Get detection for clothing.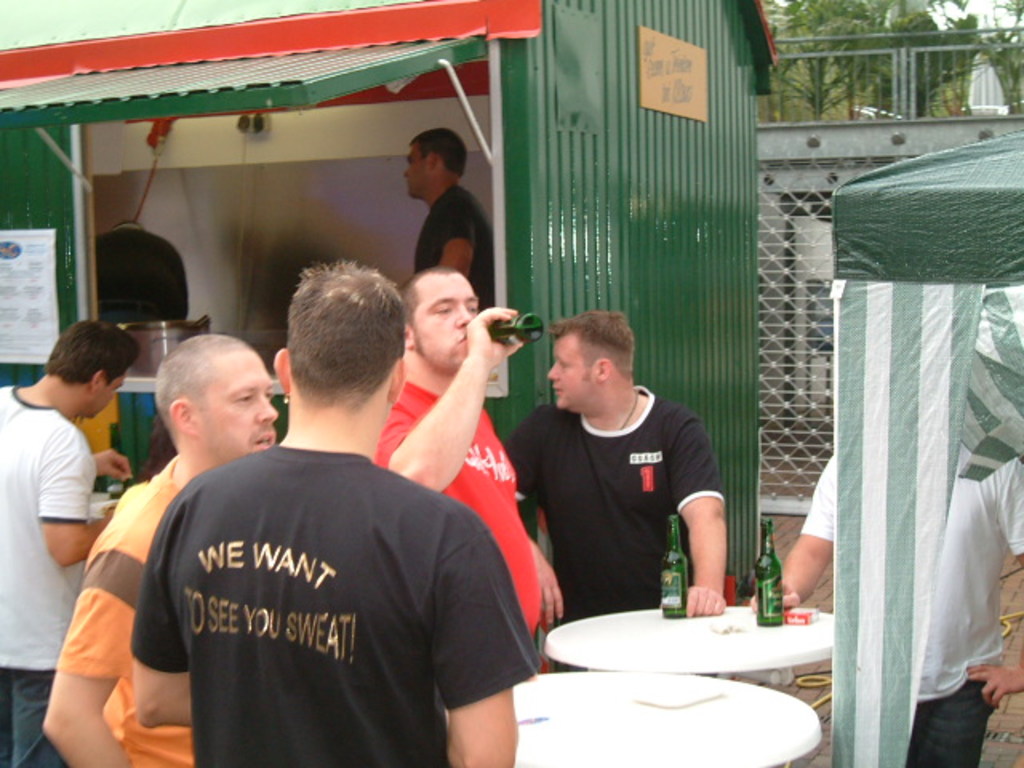
Detection: <box>501,397,746,629</box>.
